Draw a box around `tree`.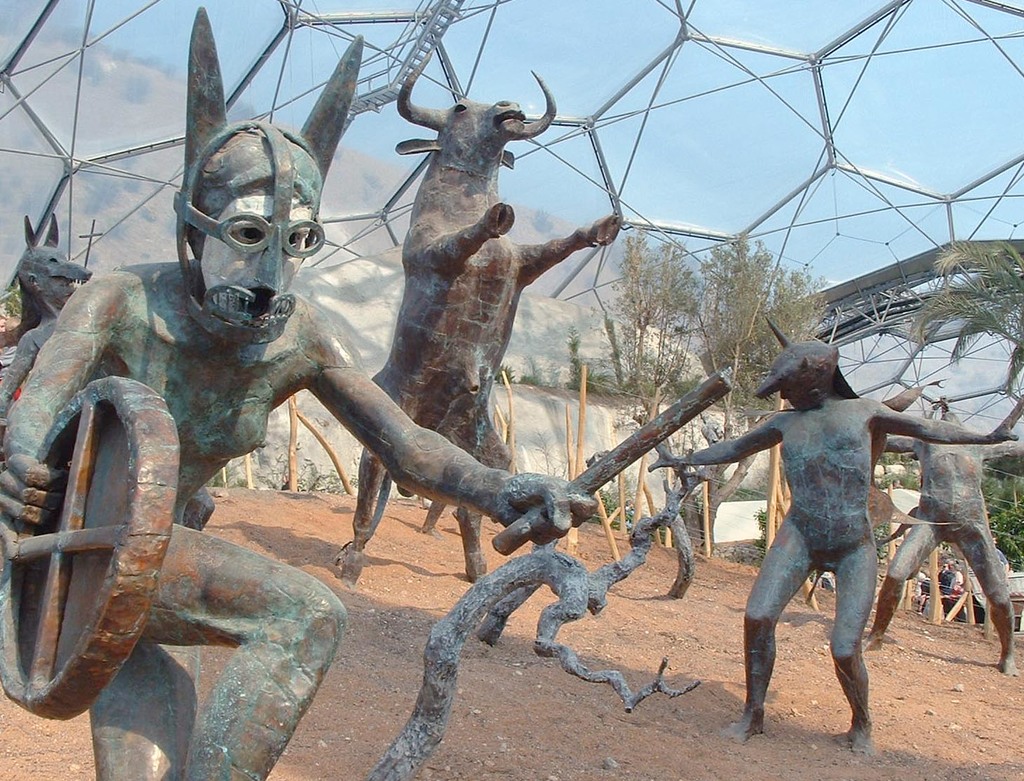
<region>881, 444, 1023, 573</region>.
